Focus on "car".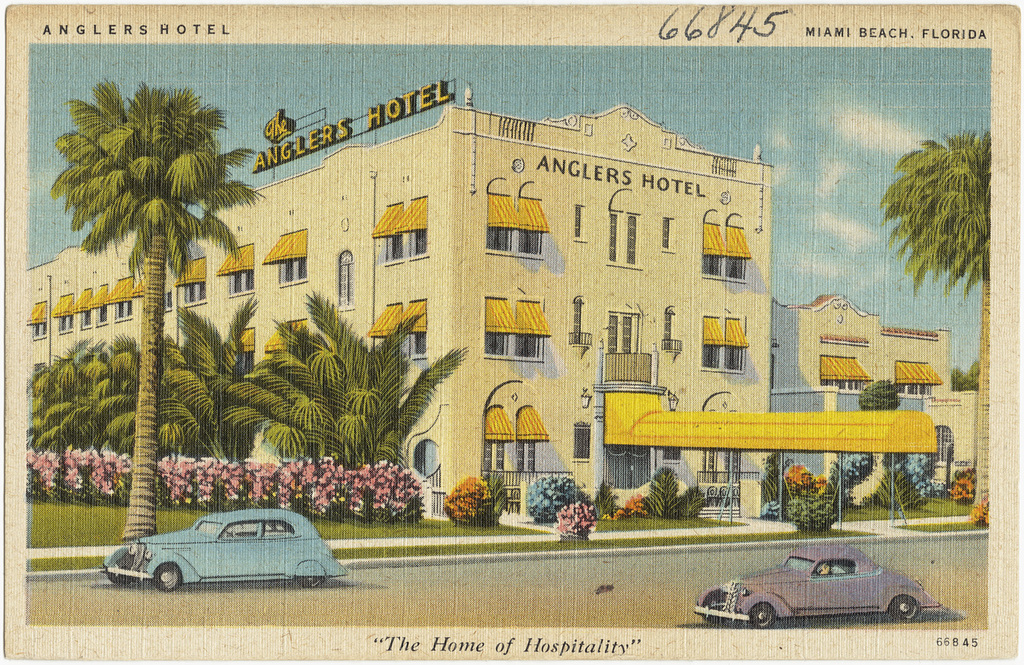
Focused at bbox=(117, 507, 332, 595).
